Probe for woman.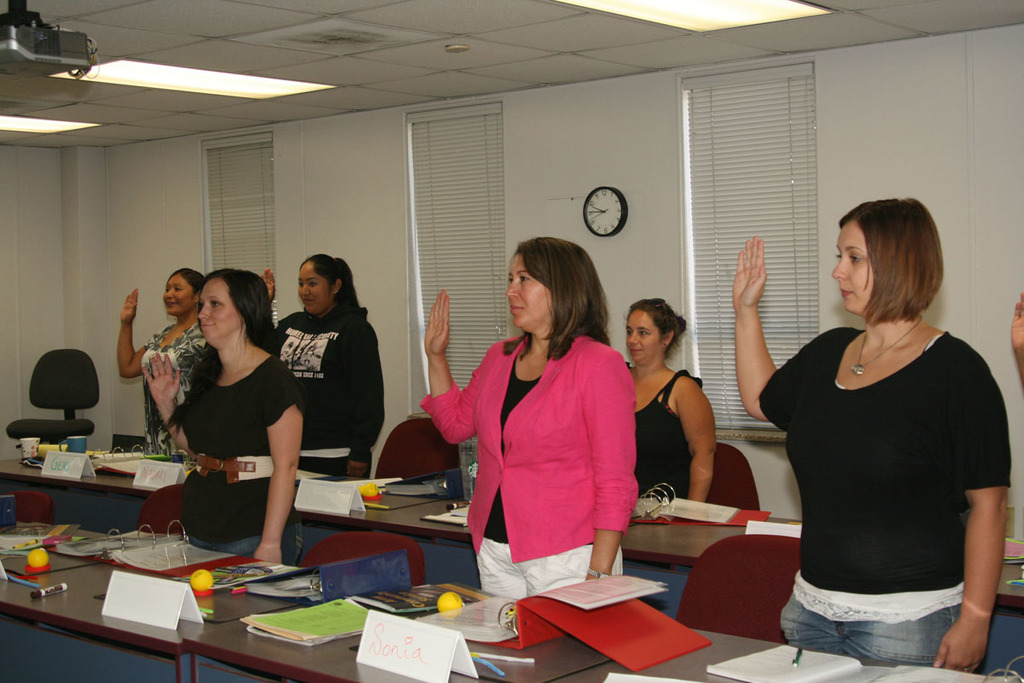
Probe result: {"left": 725, "top": 200, "right": 1010, "bottom": 669}.
